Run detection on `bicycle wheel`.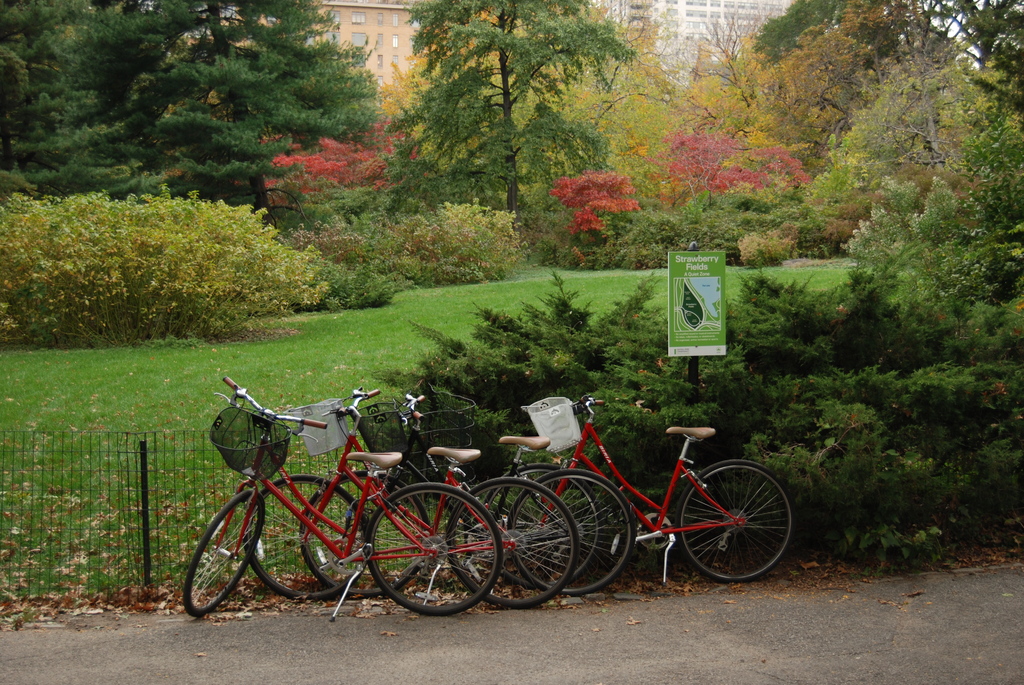
Result: [x1=365, y1=483, x2=499, y2=614].
